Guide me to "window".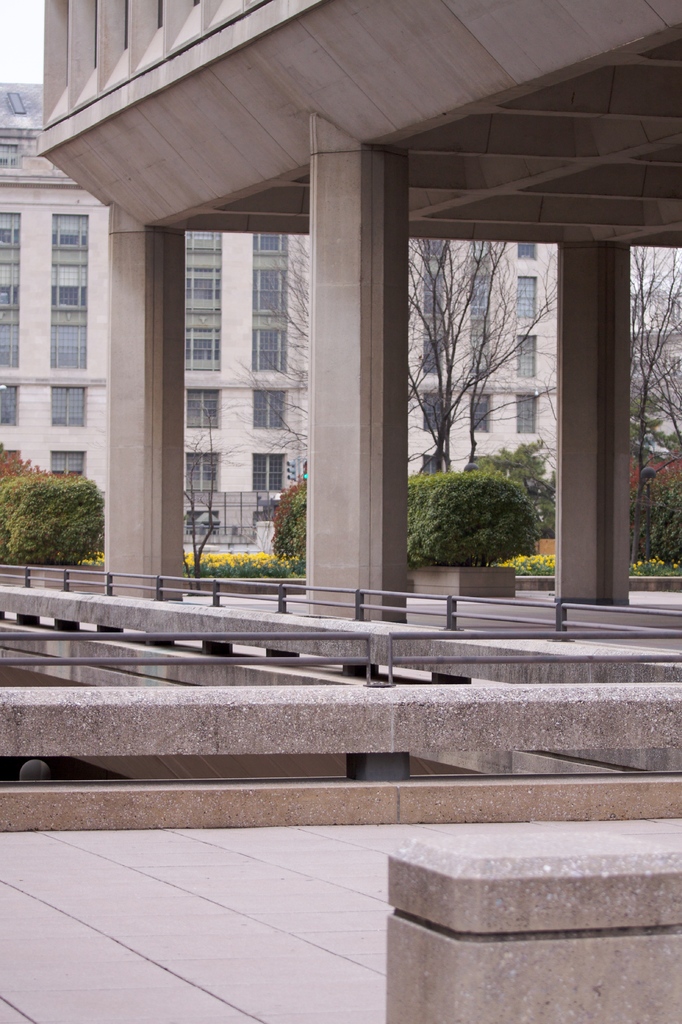
Guidance: l=0, t=376, r=22, b=429.
